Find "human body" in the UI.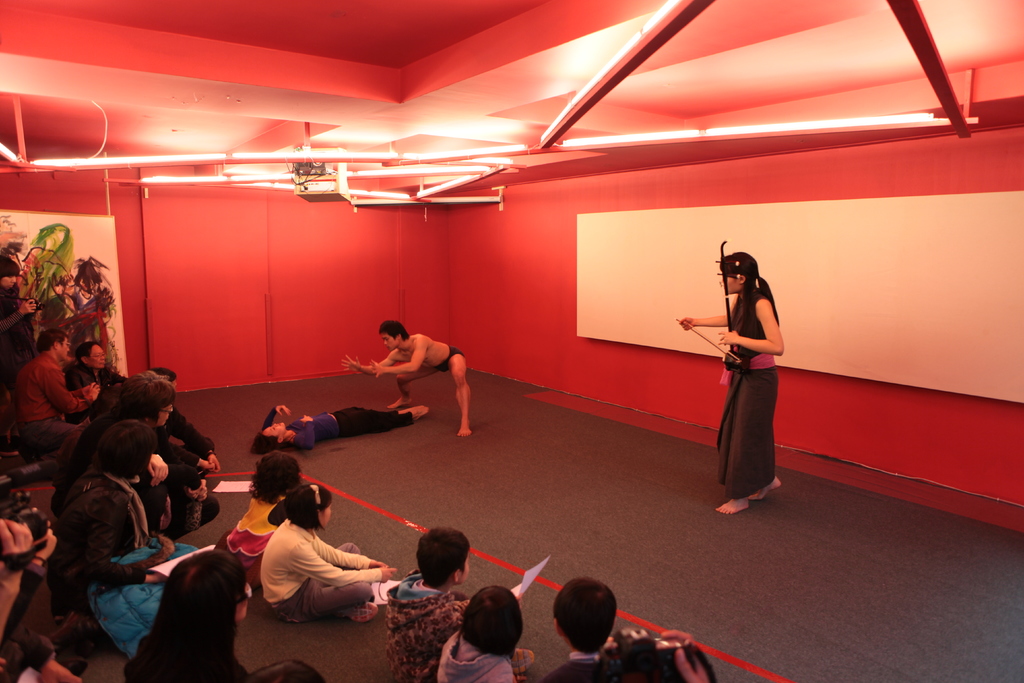
UI element at Rect(343, 336, 473, 436).
